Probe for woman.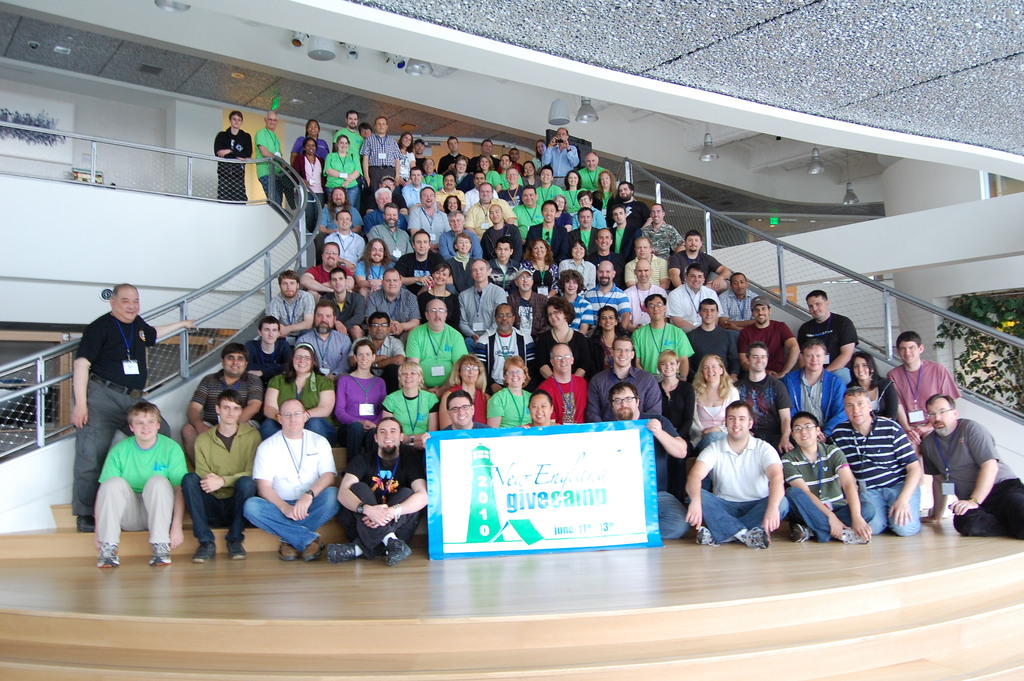
Probe result: (535,140,547,161).
